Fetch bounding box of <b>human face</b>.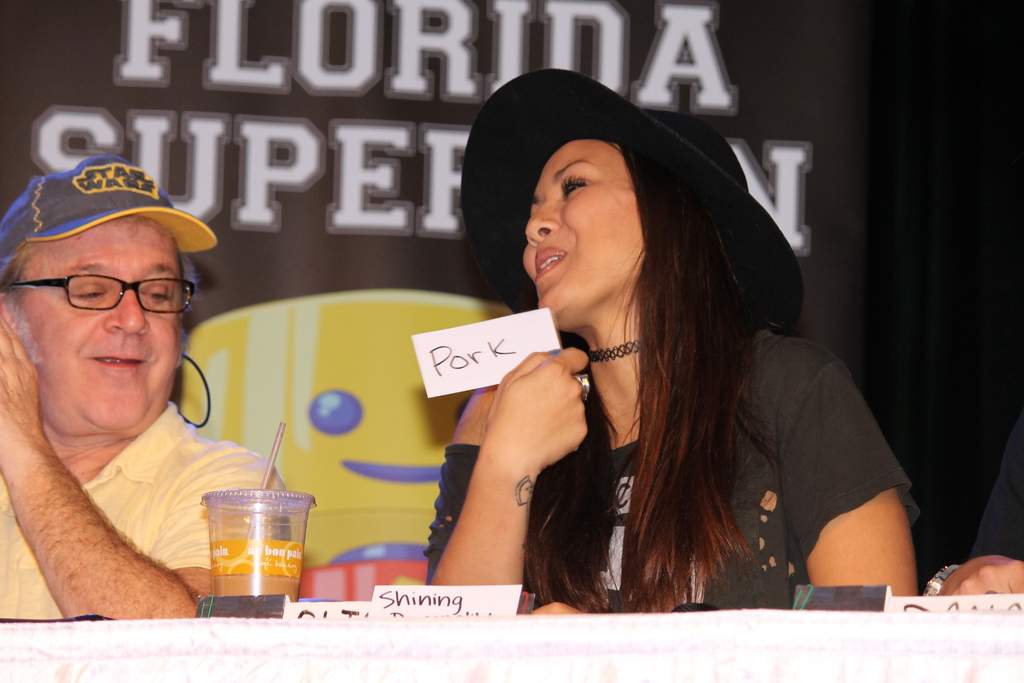
Bbox: Rect(519, 140, 648, 325).
